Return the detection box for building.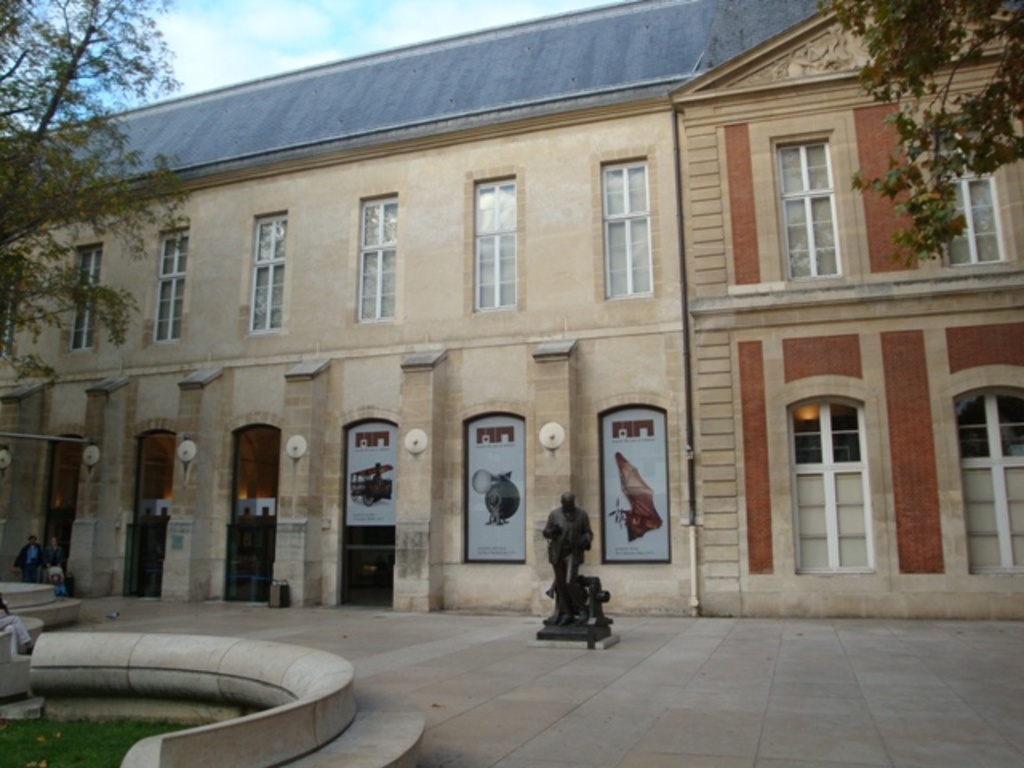
0,0,830,613.
